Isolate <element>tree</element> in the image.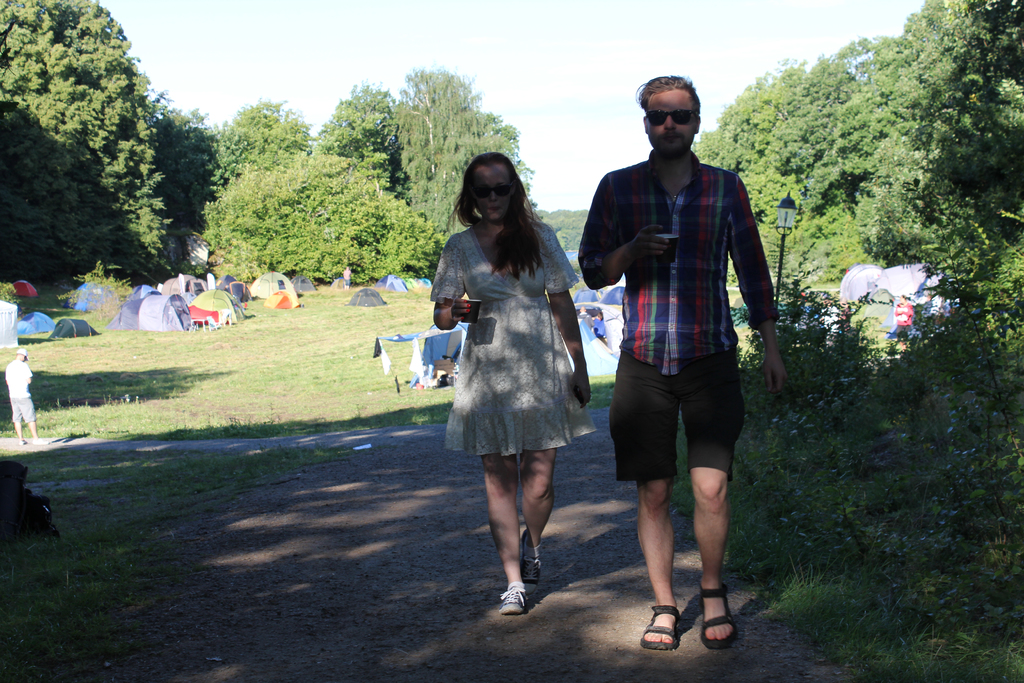
Isolated region: box(147, 103, 223, 258).
